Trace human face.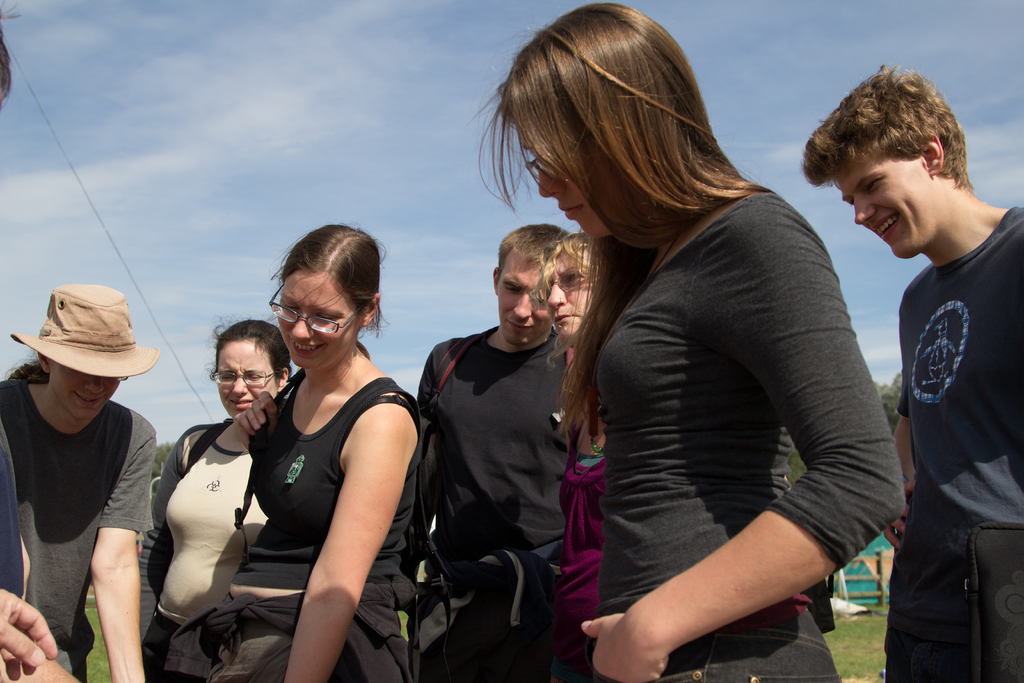
Traced to {"left": 503, "top": 256, "right": 553, "bottom": 342}.
